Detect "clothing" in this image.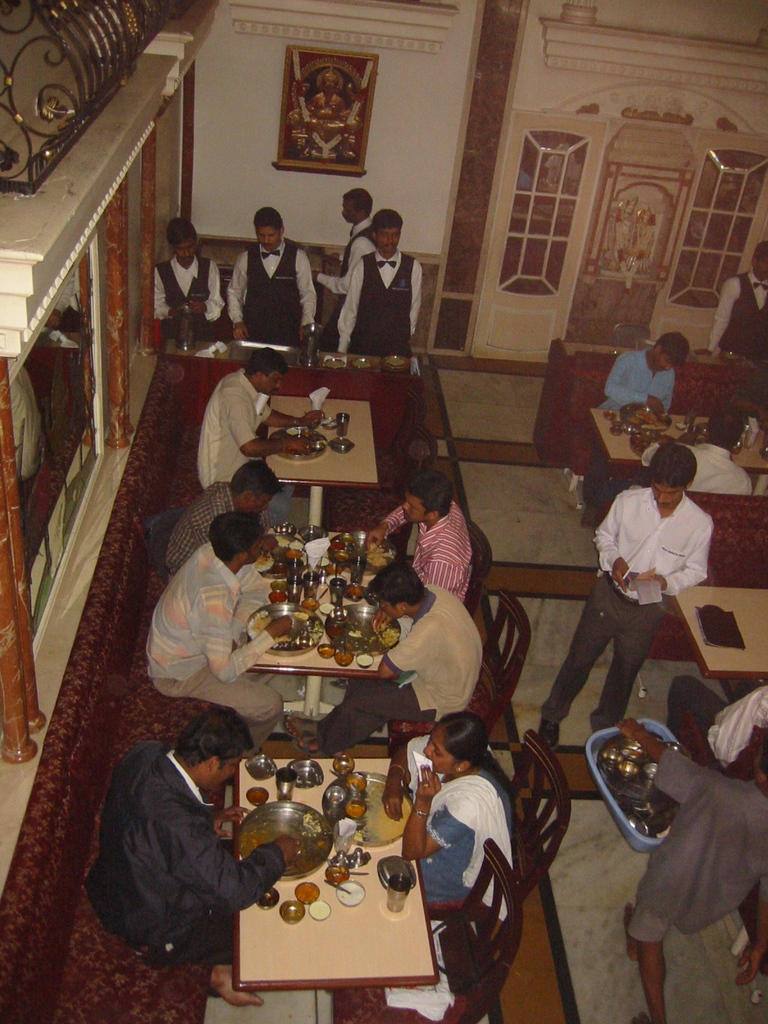
Detection: locate(222, 226, 314, 354).
